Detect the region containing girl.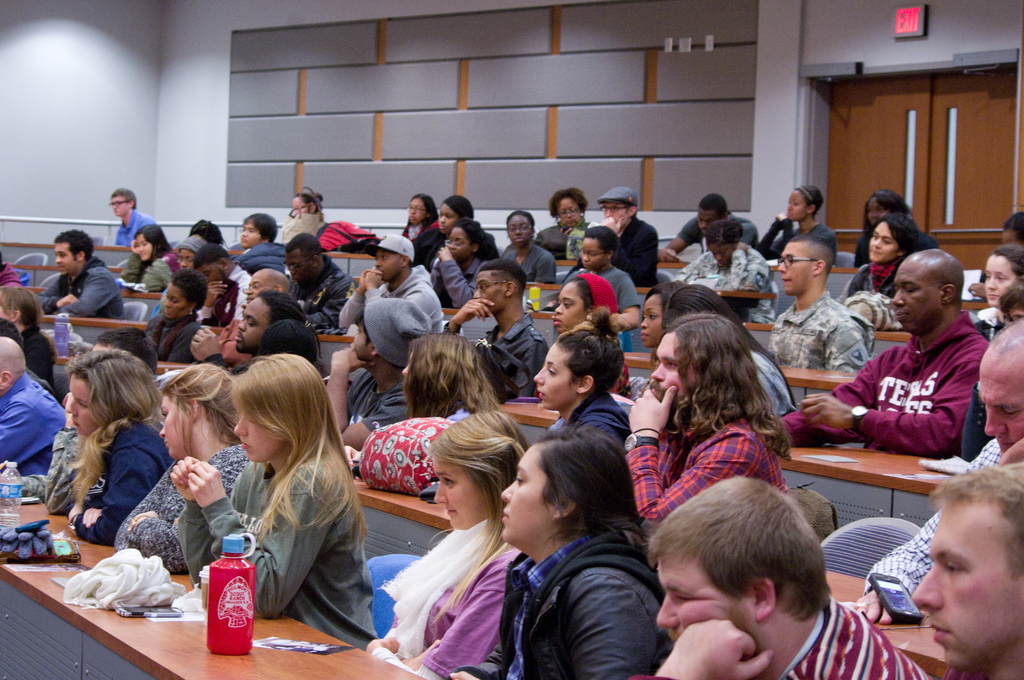
[left=502, top=211, right=557, bottom=280].
